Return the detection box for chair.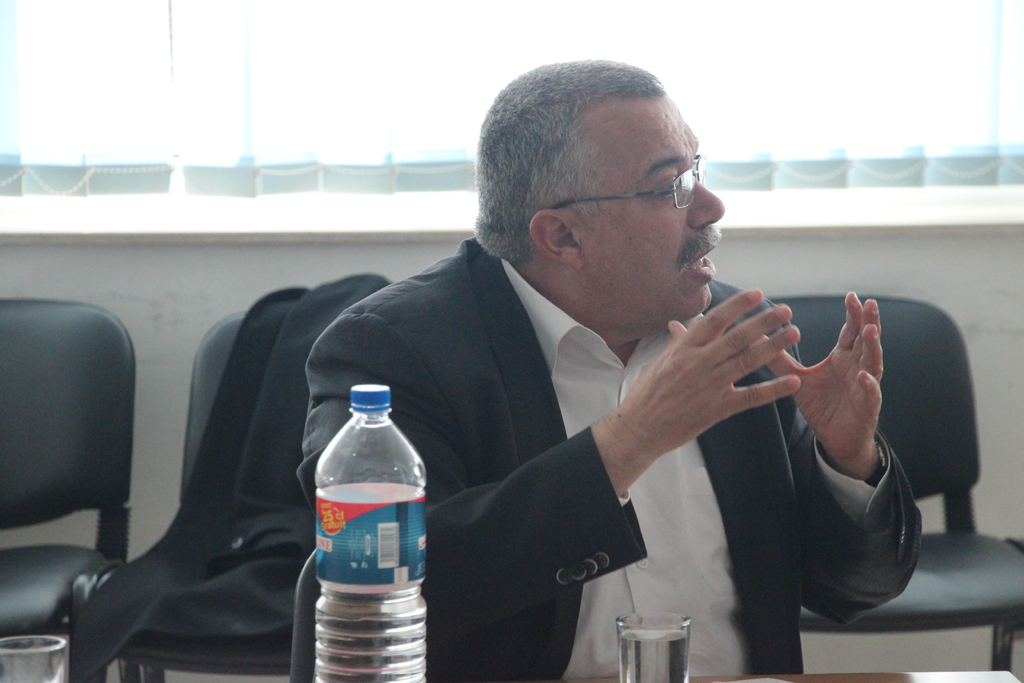
[left=118, top=310, right=314, bottom=682].
